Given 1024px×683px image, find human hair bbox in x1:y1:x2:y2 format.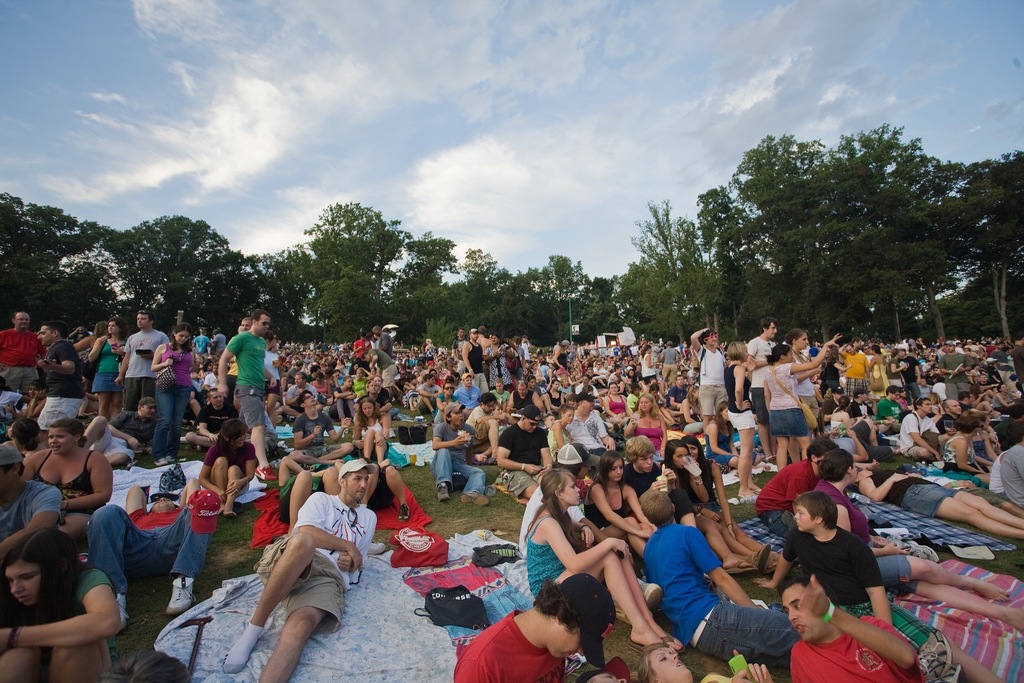
641:488:672:528.
